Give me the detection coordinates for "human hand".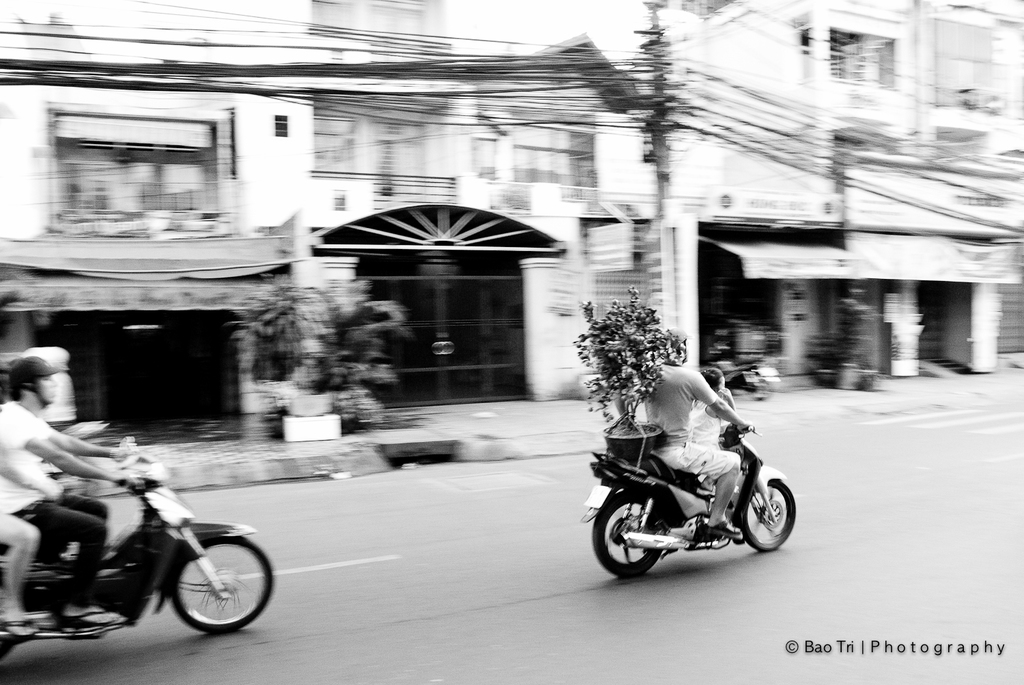
737:419:755:435.
